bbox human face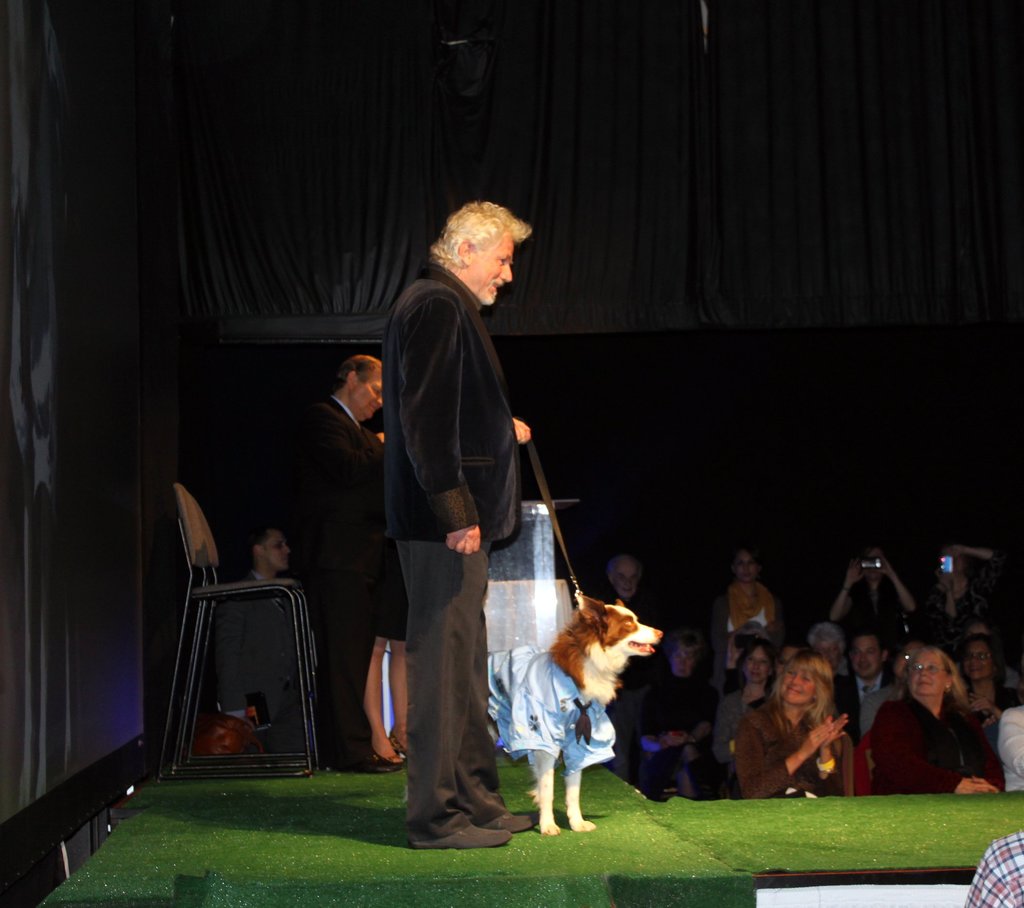
x1=270 y1=524 x2=298 y2=572
